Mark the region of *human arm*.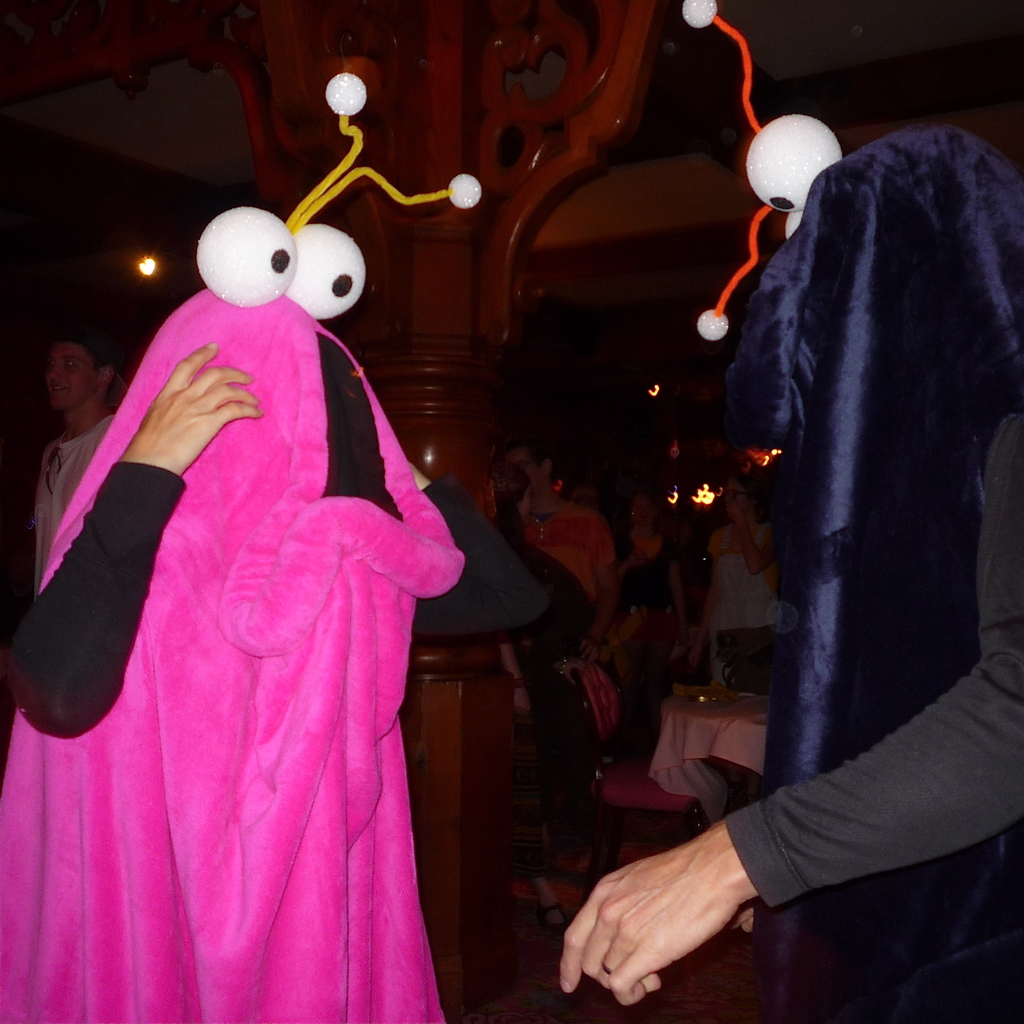
Region: box(554, 447, 1023, 1009).
